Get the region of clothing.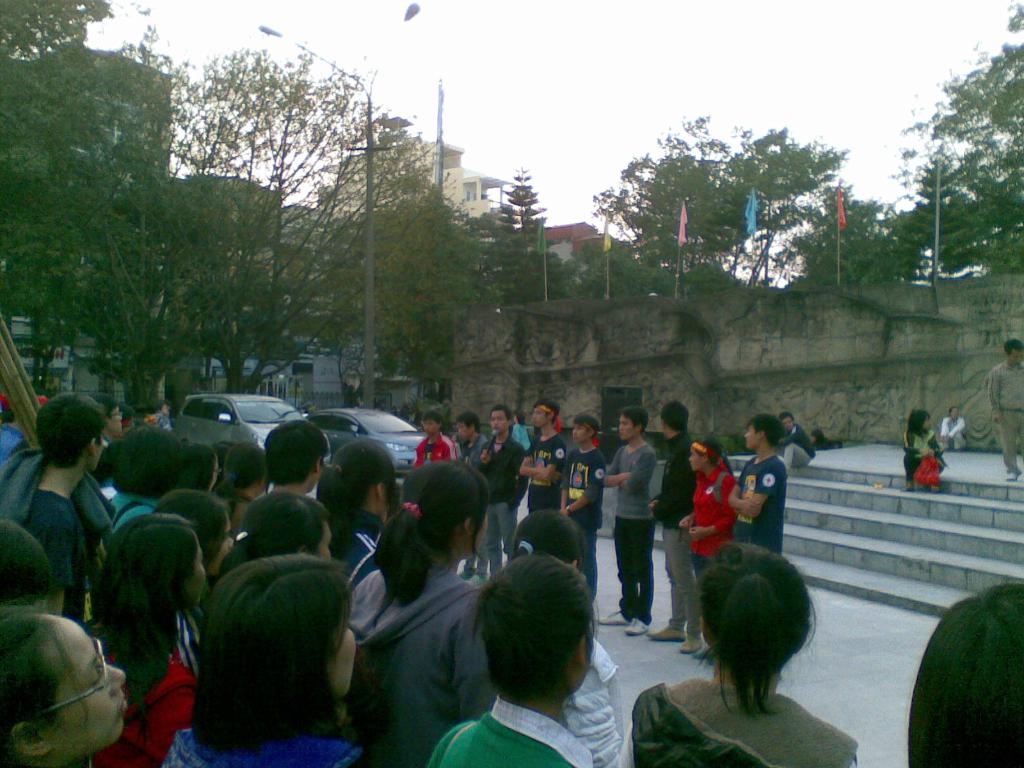
<region>479, 438, 527, 573</region>.
